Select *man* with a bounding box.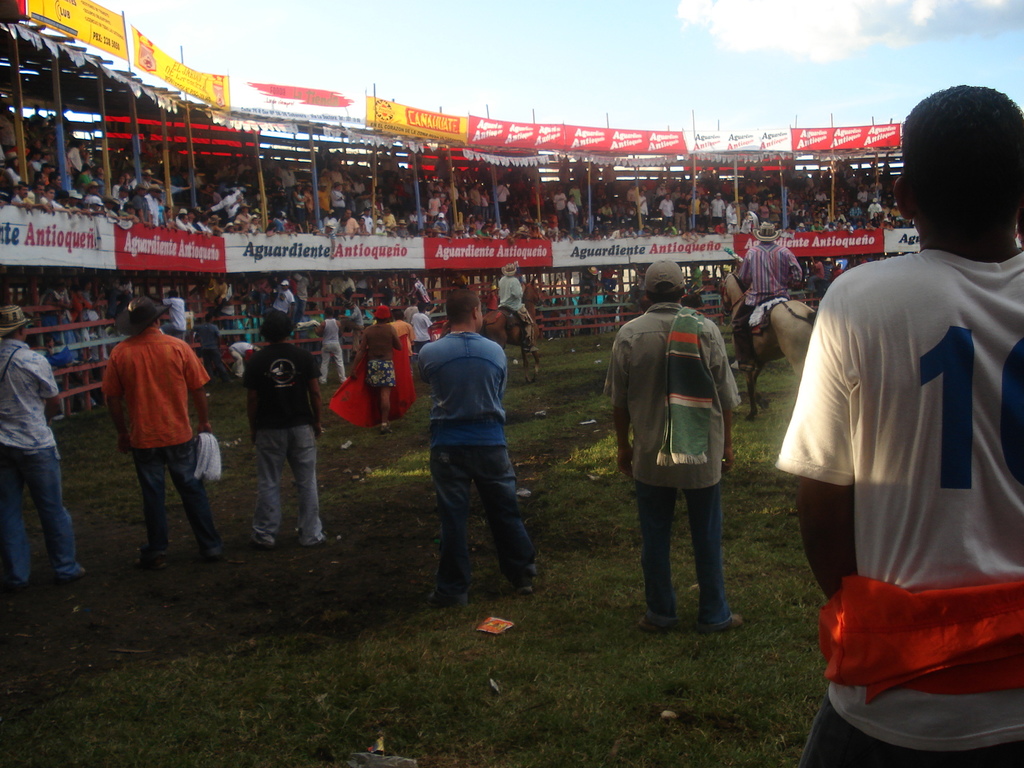
160 289 187 337.
